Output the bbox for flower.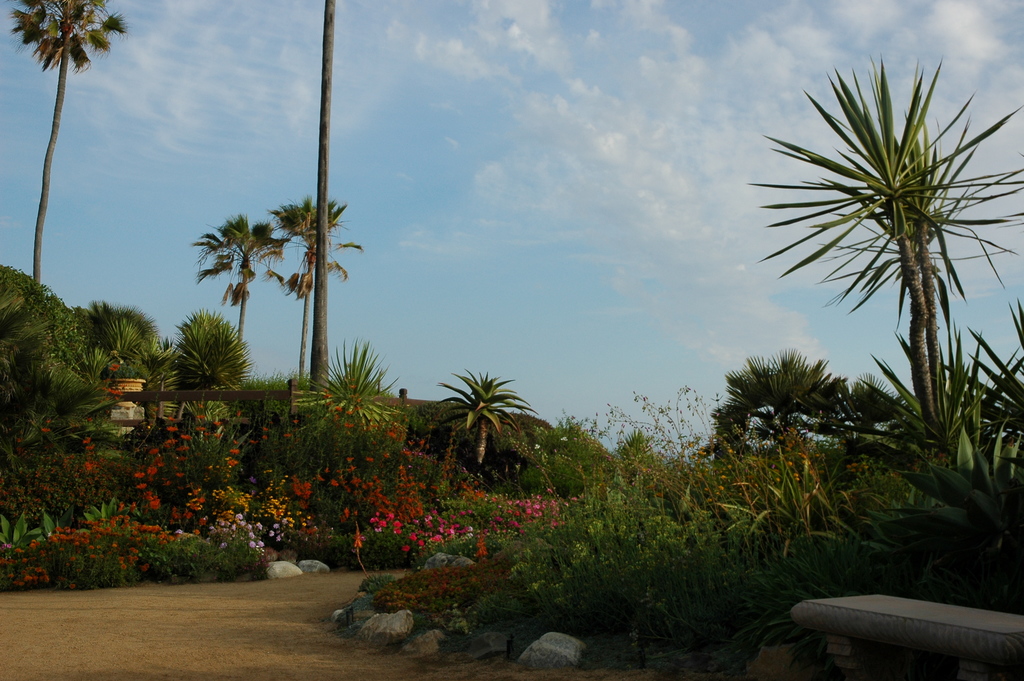
left=36, top=573, right=50, bottom=580.
